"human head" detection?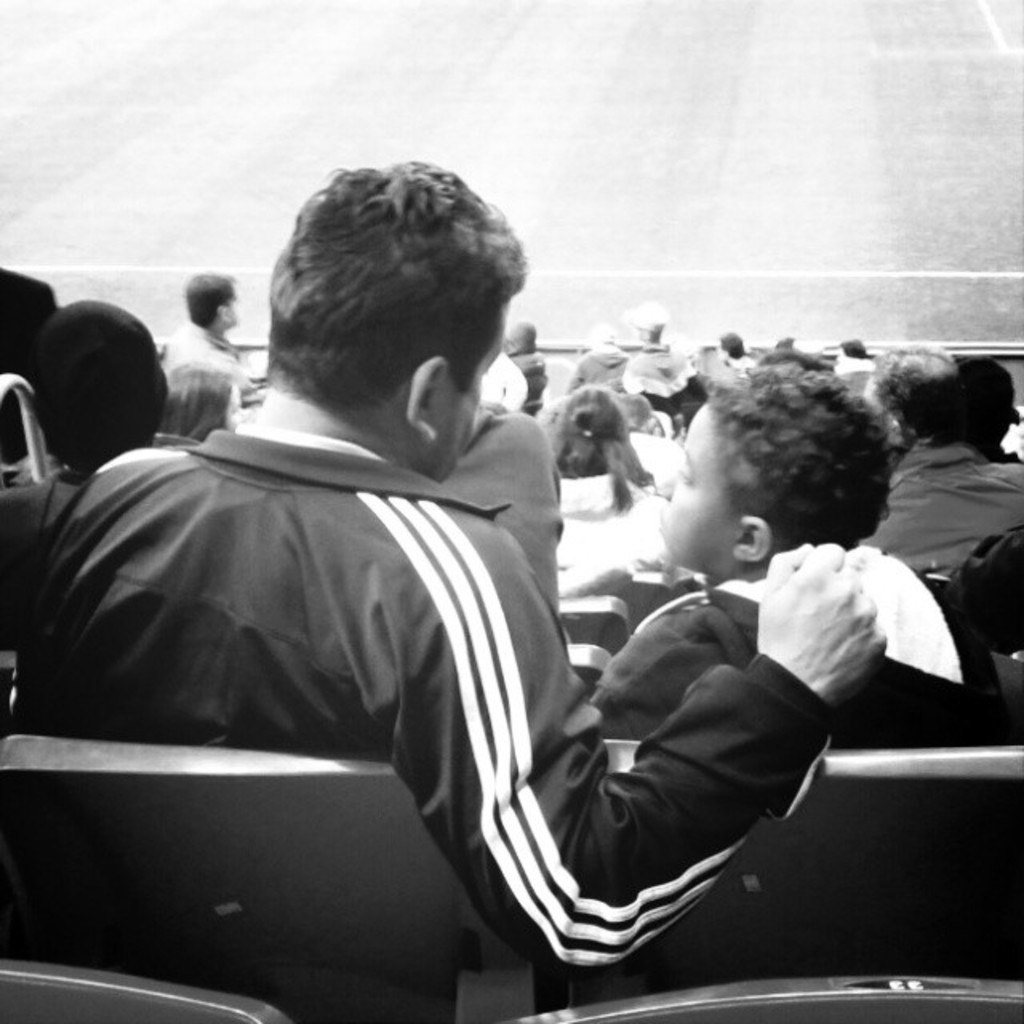
detection(544, 382, 629, 470)
